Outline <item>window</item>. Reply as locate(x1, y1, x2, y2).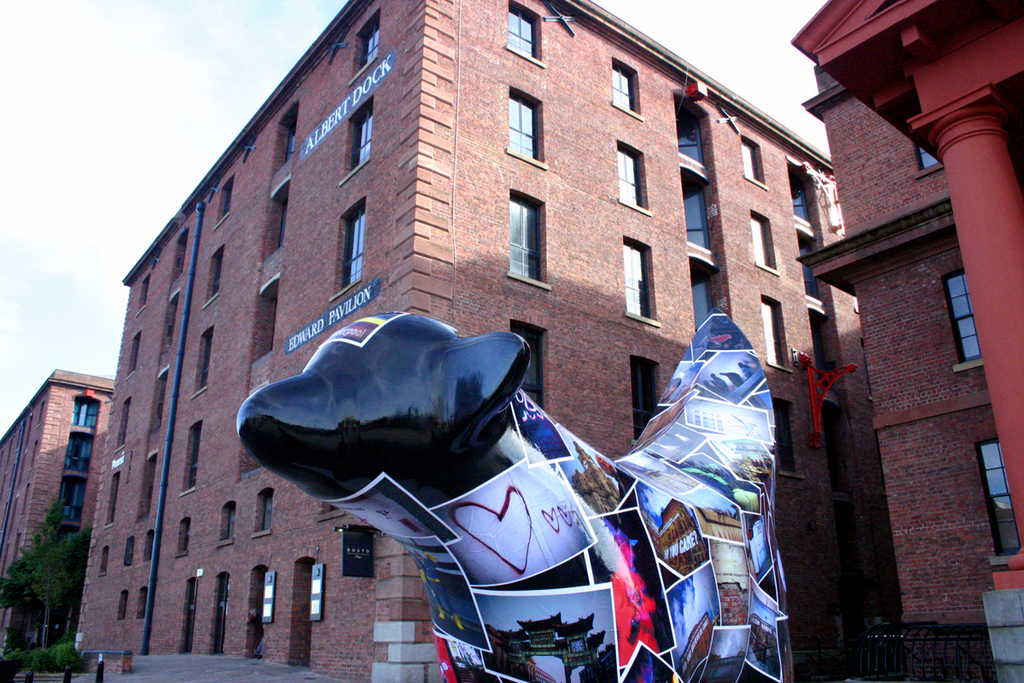
locate(508, 192, 553, 289).
